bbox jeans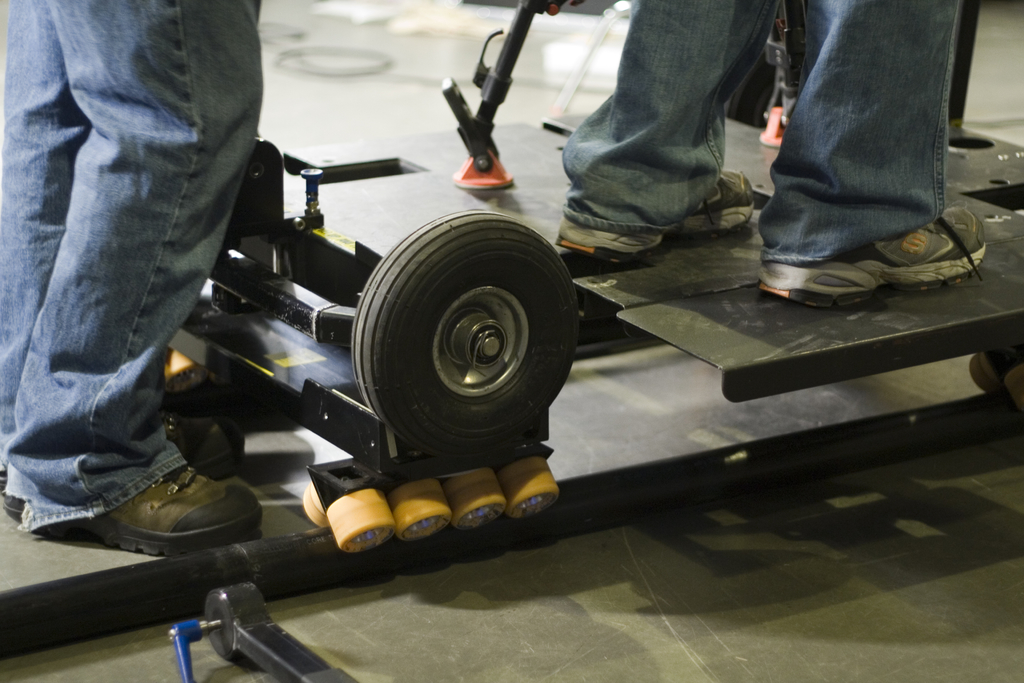
0:0:264:538
